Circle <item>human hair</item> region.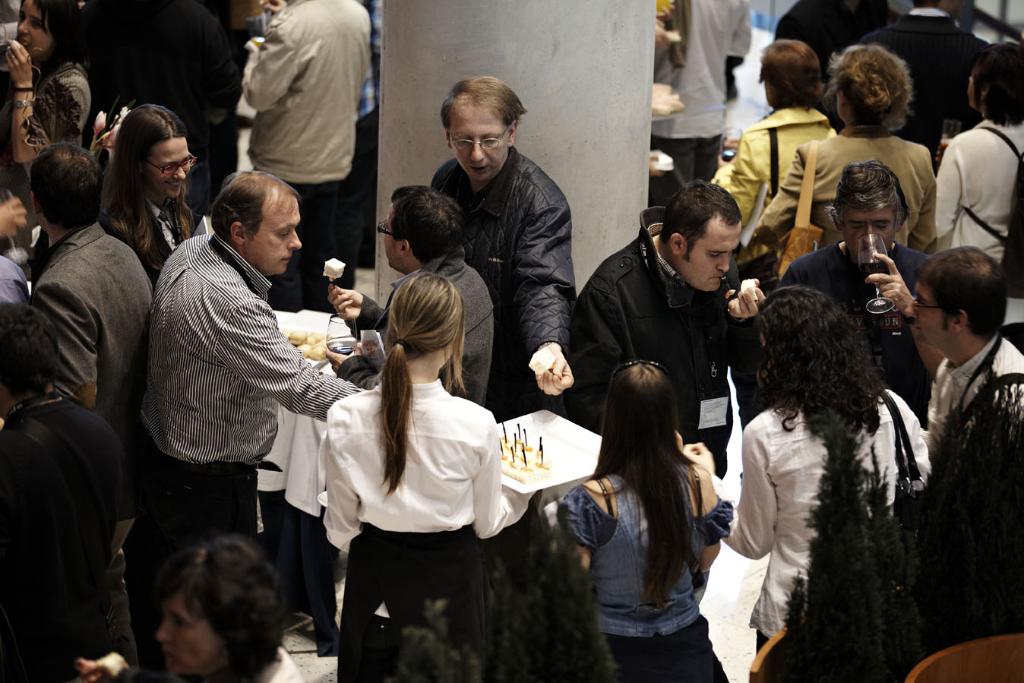
Region: box=[98, 104, 198, 271].
